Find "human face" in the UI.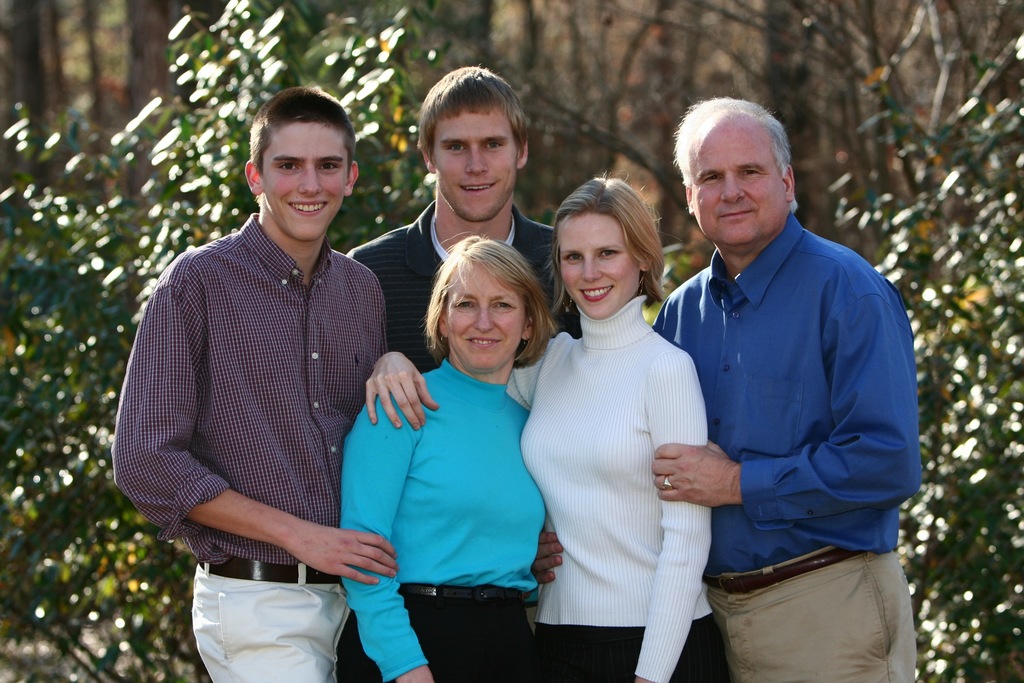
UI element at pyautogui.locateOnScreen(445, 261, 526, 367).
